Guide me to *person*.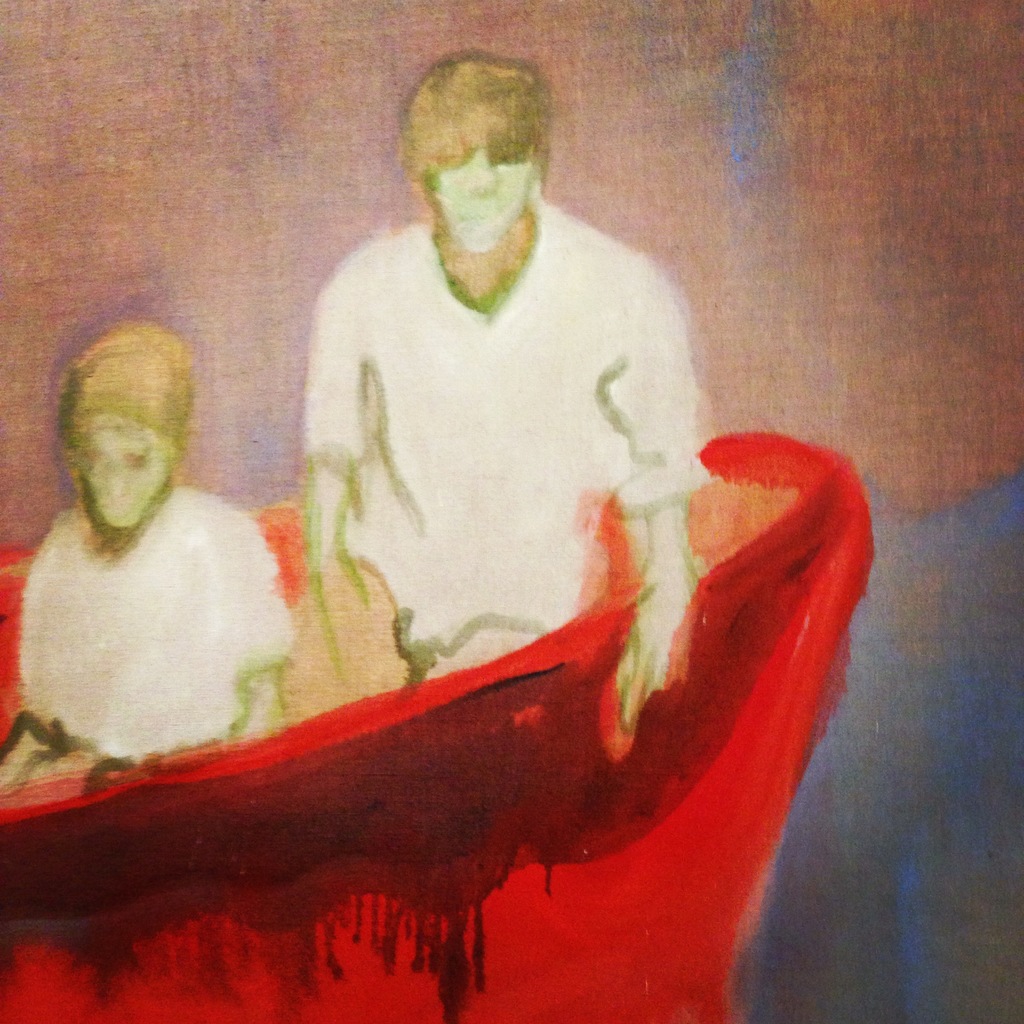
Guidance: 23/279/297/801.
